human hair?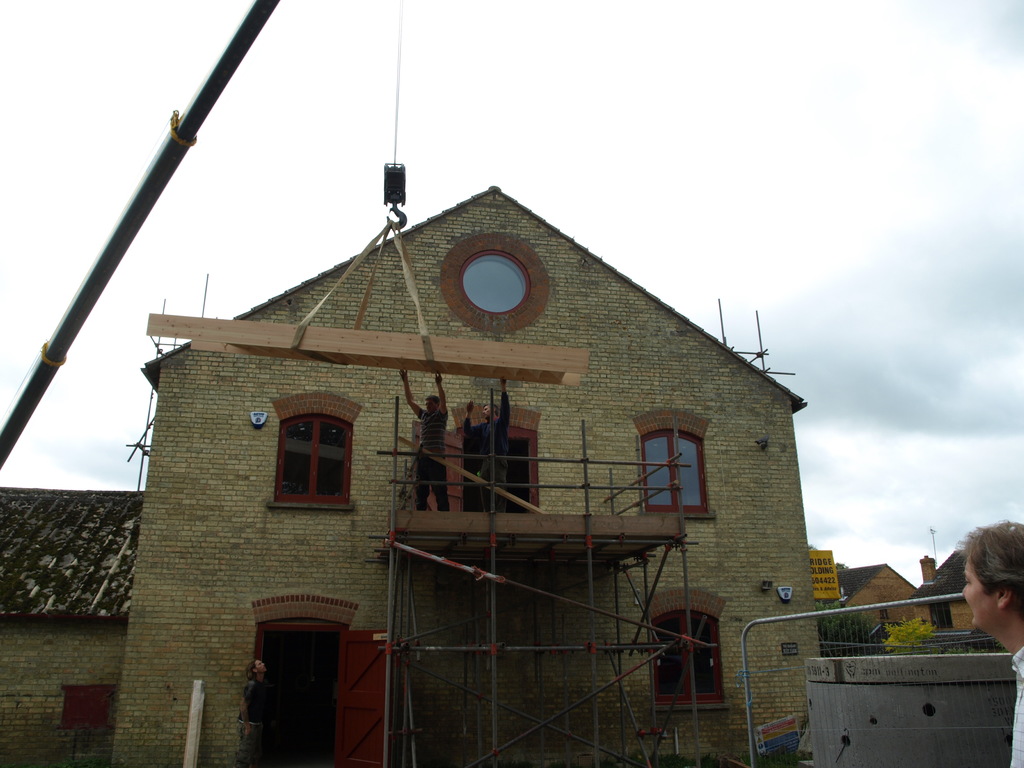
rect(426, 394, 438, 412)
